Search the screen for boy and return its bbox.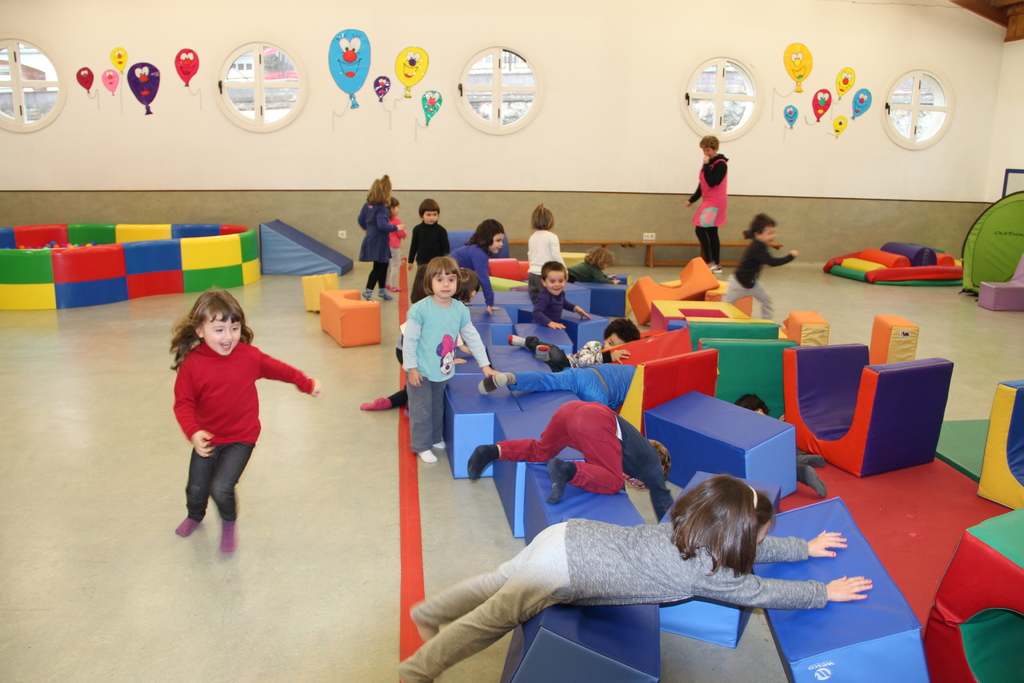
Found: [478,362,637,407].
